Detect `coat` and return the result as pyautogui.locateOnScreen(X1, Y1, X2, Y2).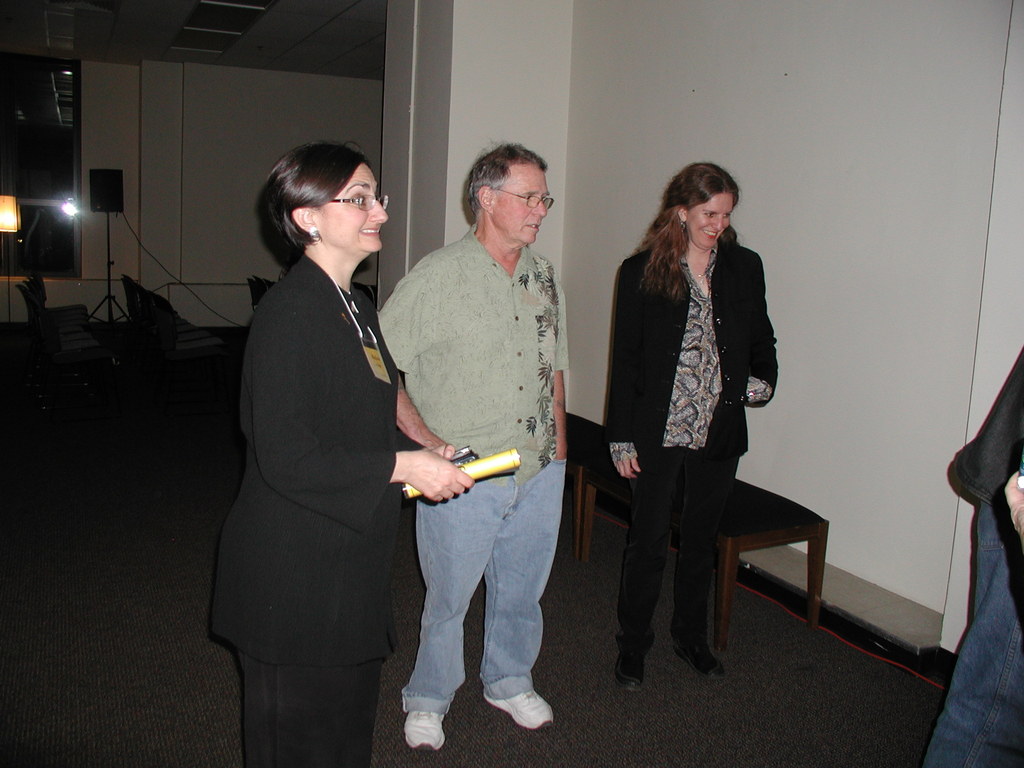
pyautogui.locateOnScreen(620, 189, 792, 448).
